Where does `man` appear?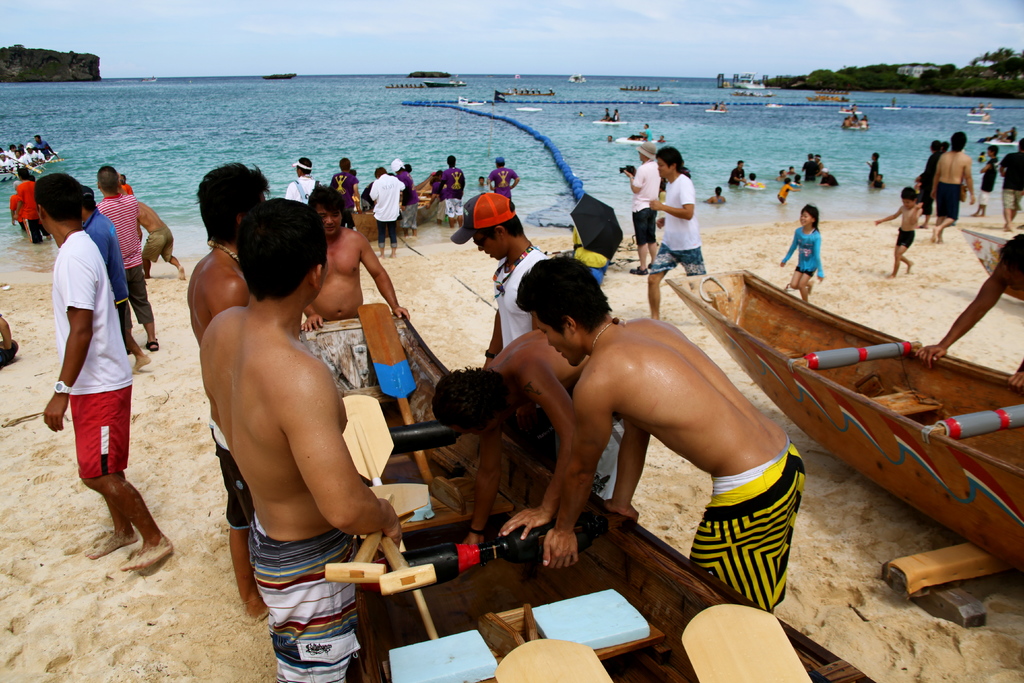
Appears at [x1=196, y1=203, x2=404, y2=682].
